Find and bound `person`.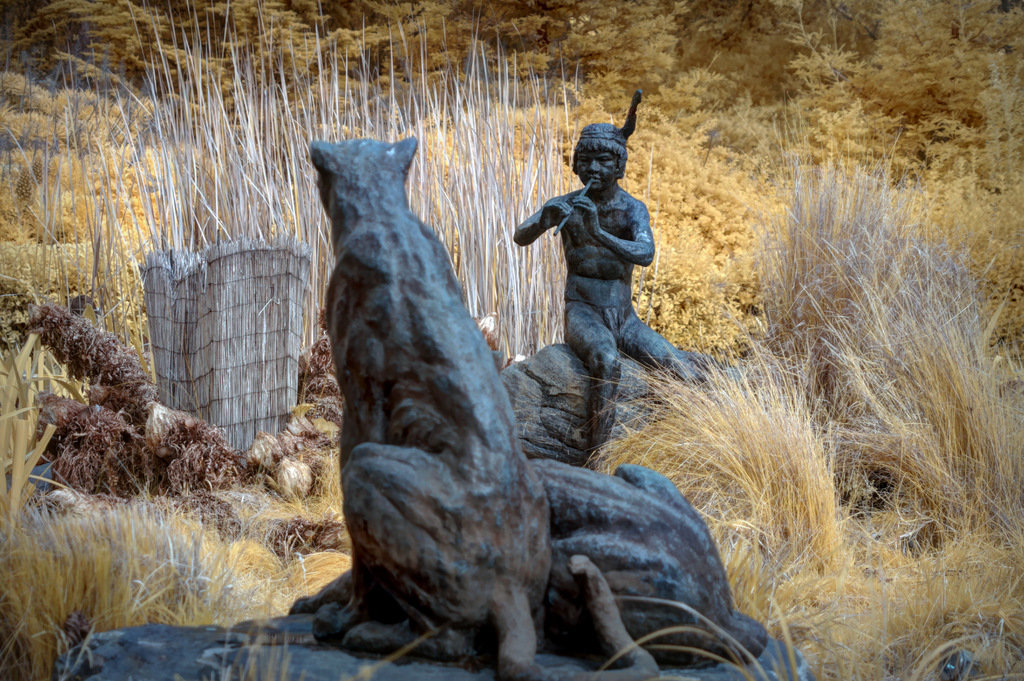
Bound: x1=512 y1=92 x2=699 y2=444.
